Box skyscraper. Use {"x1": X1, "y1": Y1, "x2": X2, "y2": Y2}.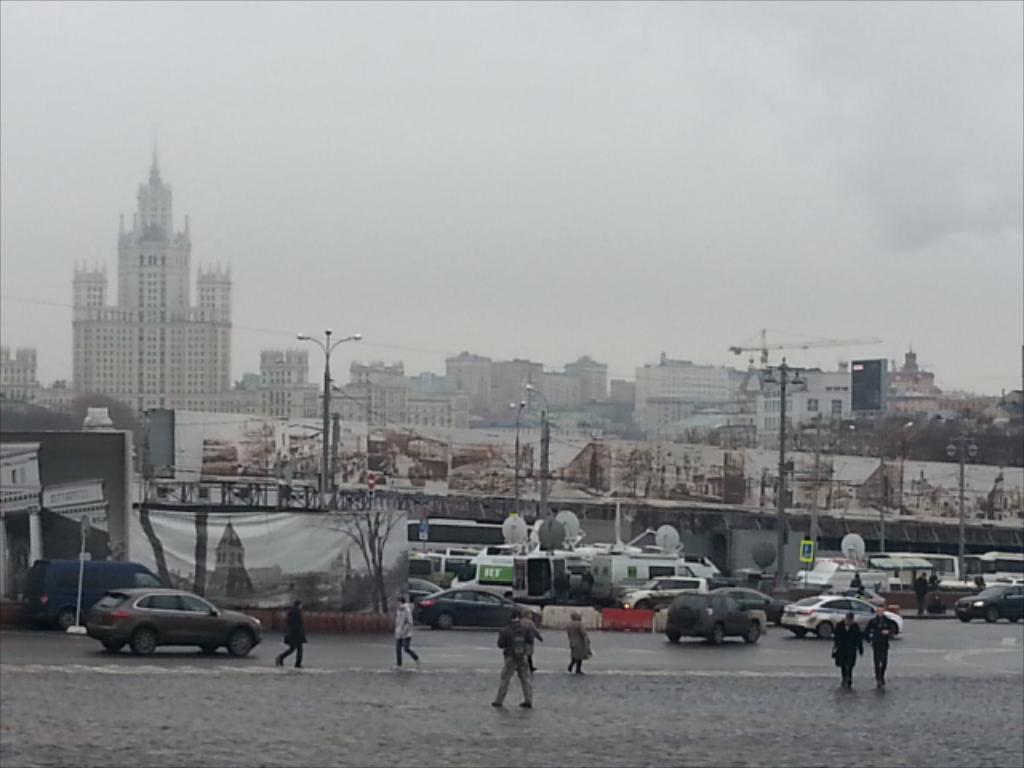
{"x1": 494, "y1": 352, "x2": 554, "y2": 430}.
